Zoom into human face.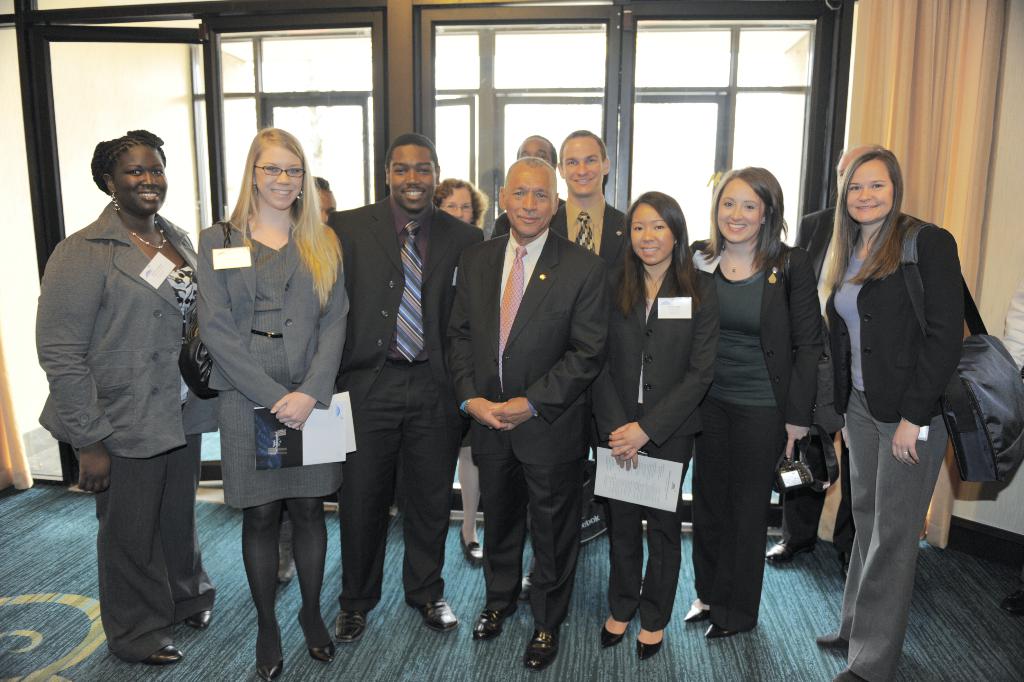
Zoom target: locate(389, 139, 432, 206).
